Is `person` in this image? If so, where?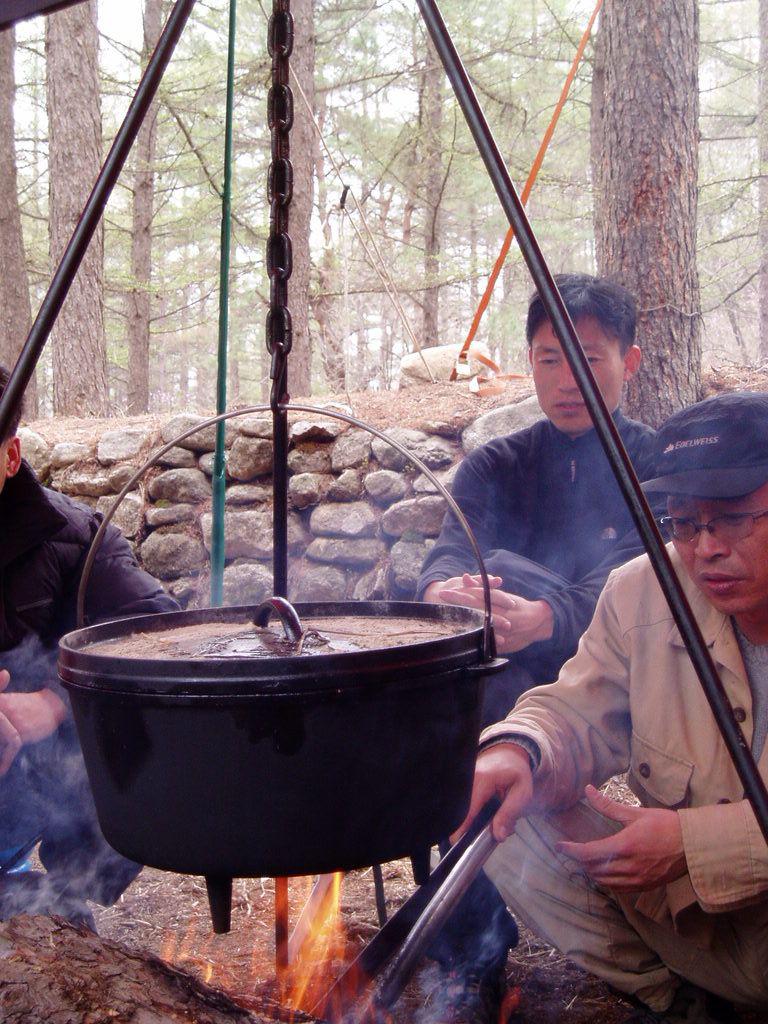
Yes, at [451,394,767,1009].
